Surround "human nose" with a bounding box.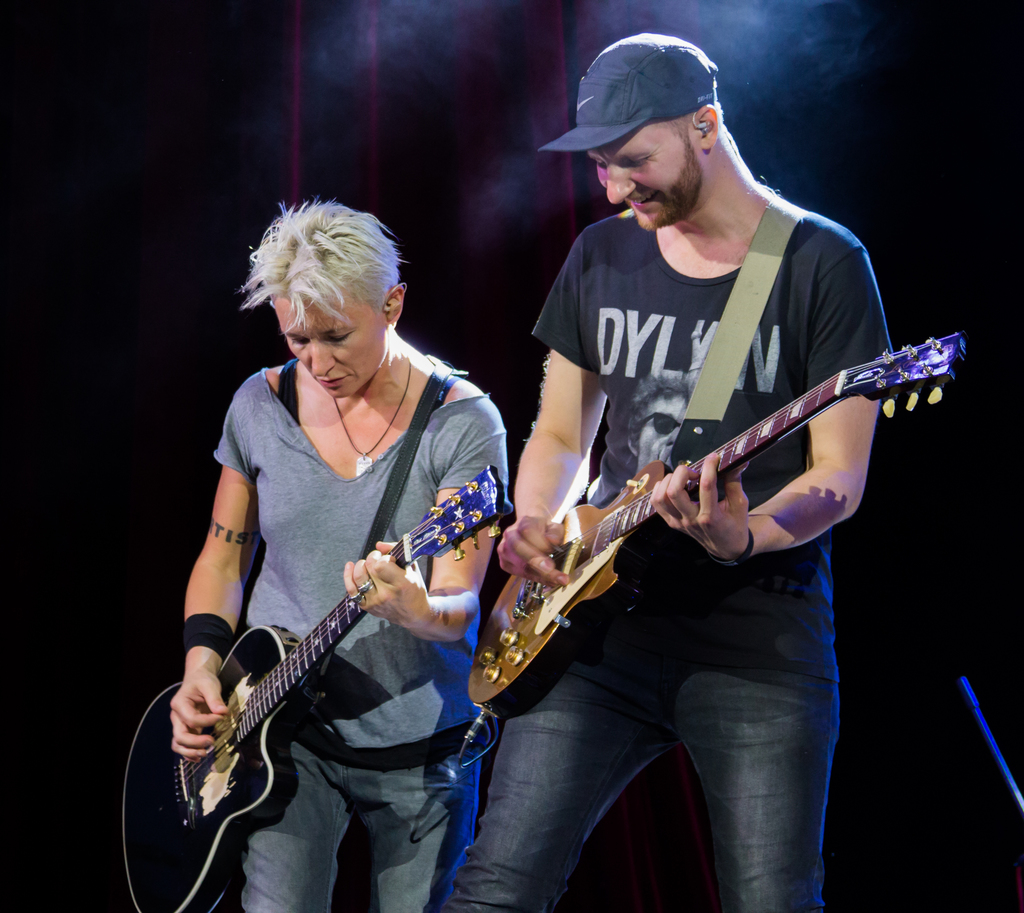
611 165 636 202.
